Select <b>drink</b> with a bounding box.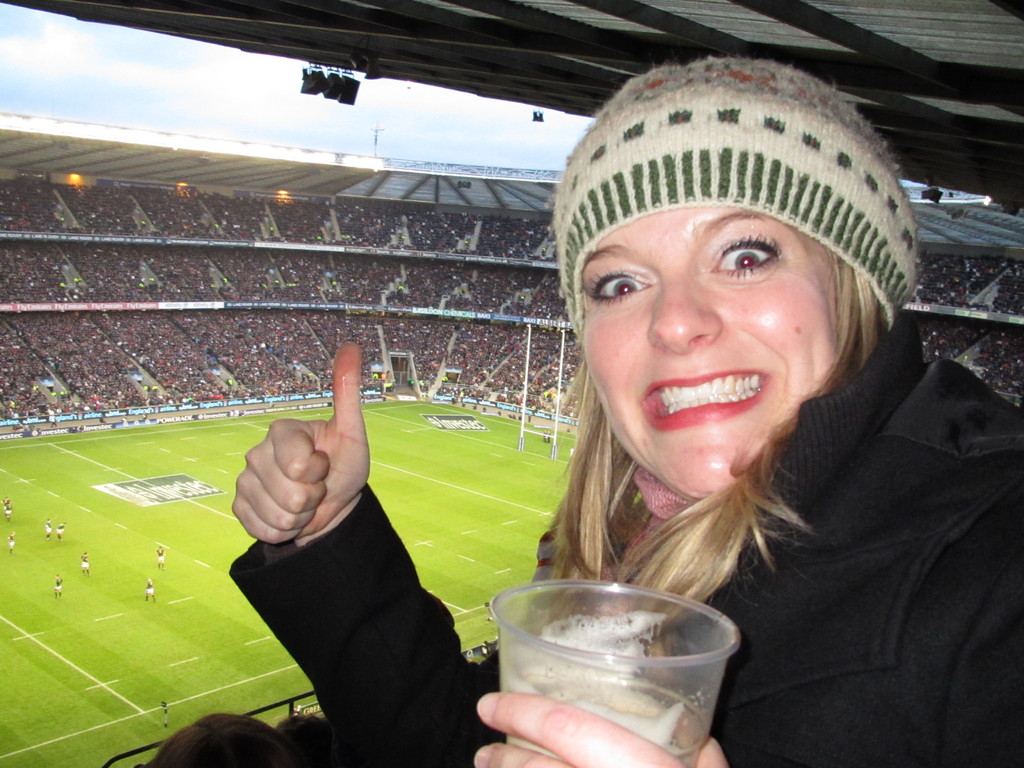
BBox(510, 692, 698, 767).
